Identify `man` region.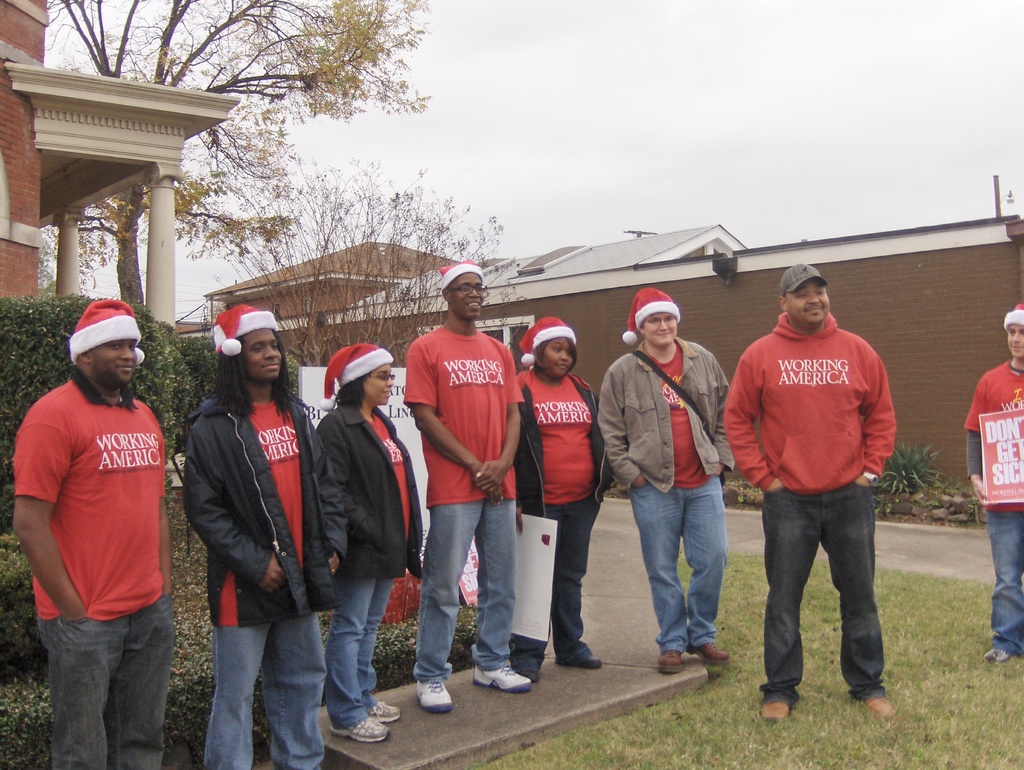
Region: 180/305/354/769.
